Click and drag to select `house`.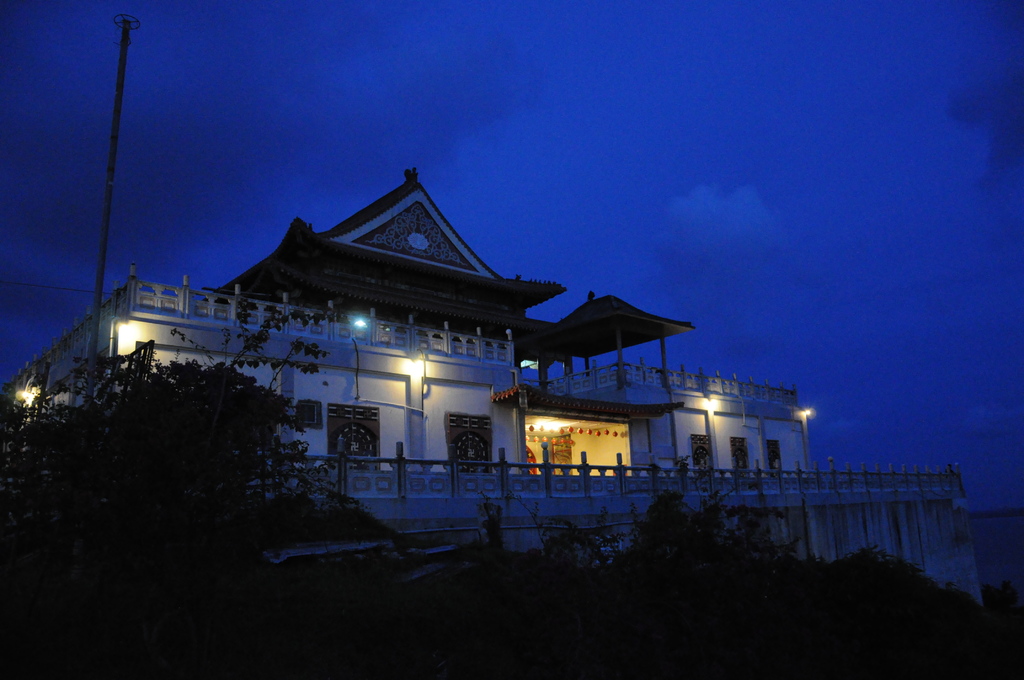
Selection: box(1, 168, 819, 485).
